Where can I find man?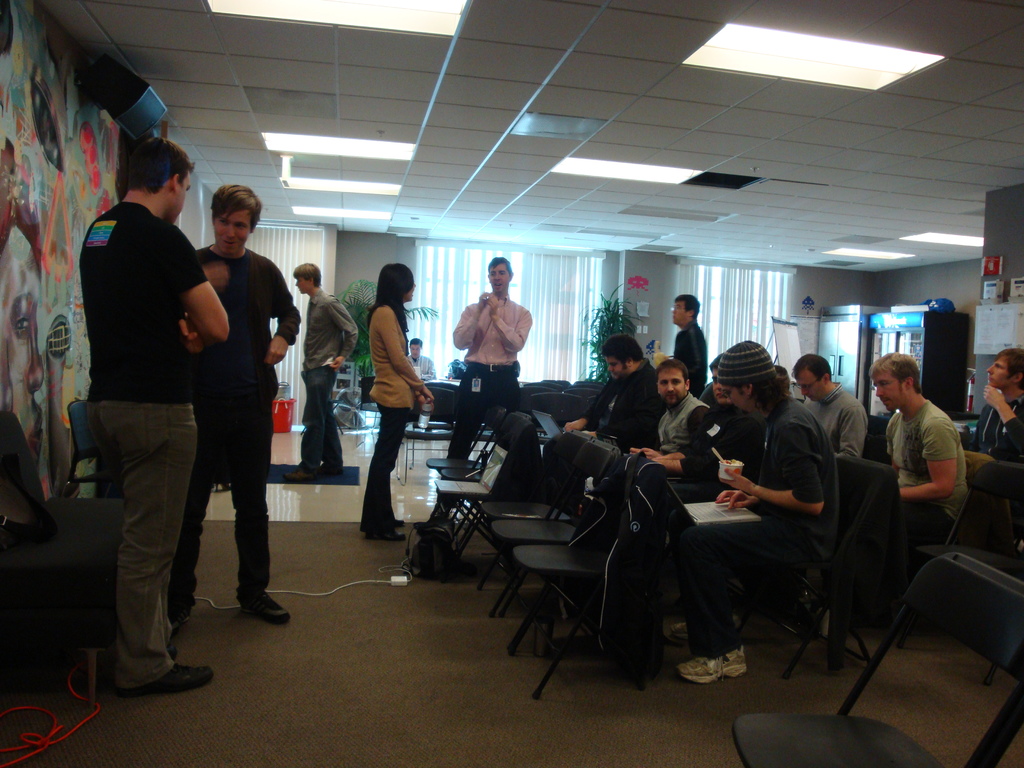
You can find it at {"left": 76, "top": 132, "right": 232, "bottom": 693}.
